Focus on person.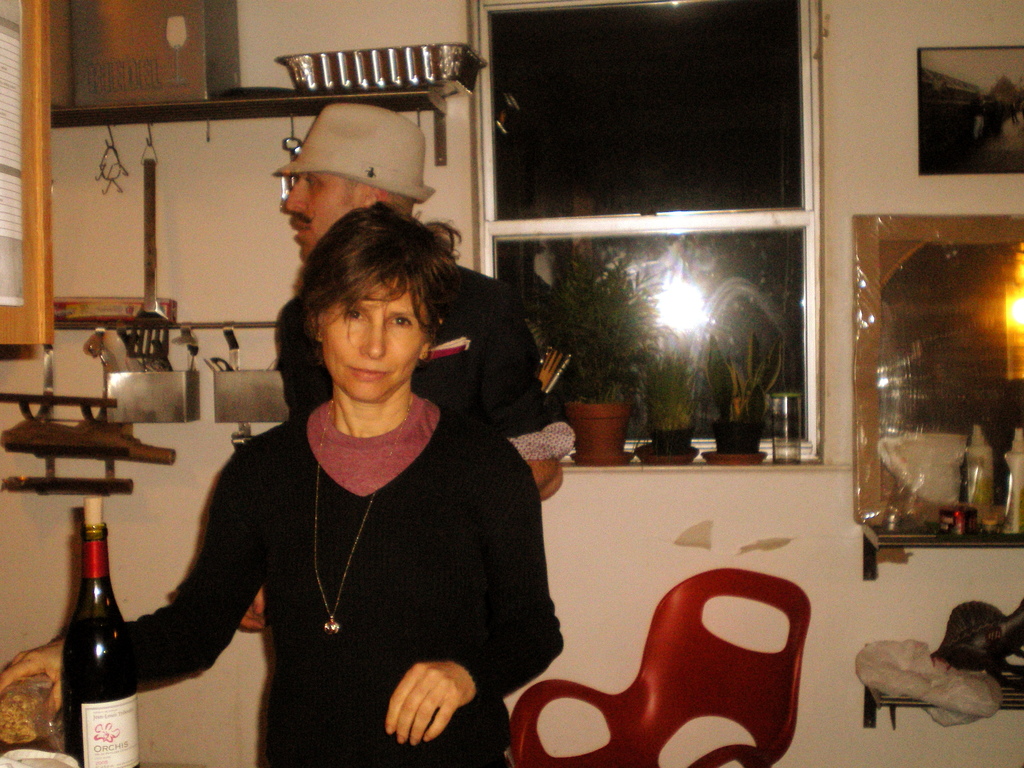
Focused at l=0, t=199, r=566, b=767.
